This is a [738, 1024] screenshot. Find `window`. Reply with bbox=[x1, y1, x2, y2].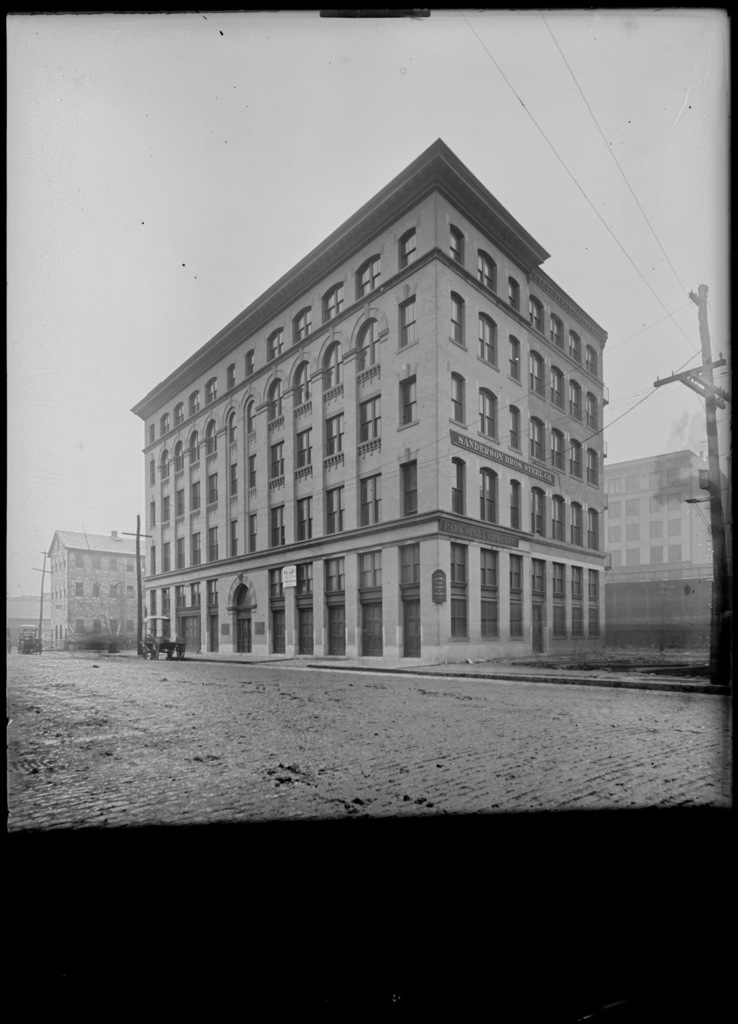
bbox=[449, 598, 470, 640].
